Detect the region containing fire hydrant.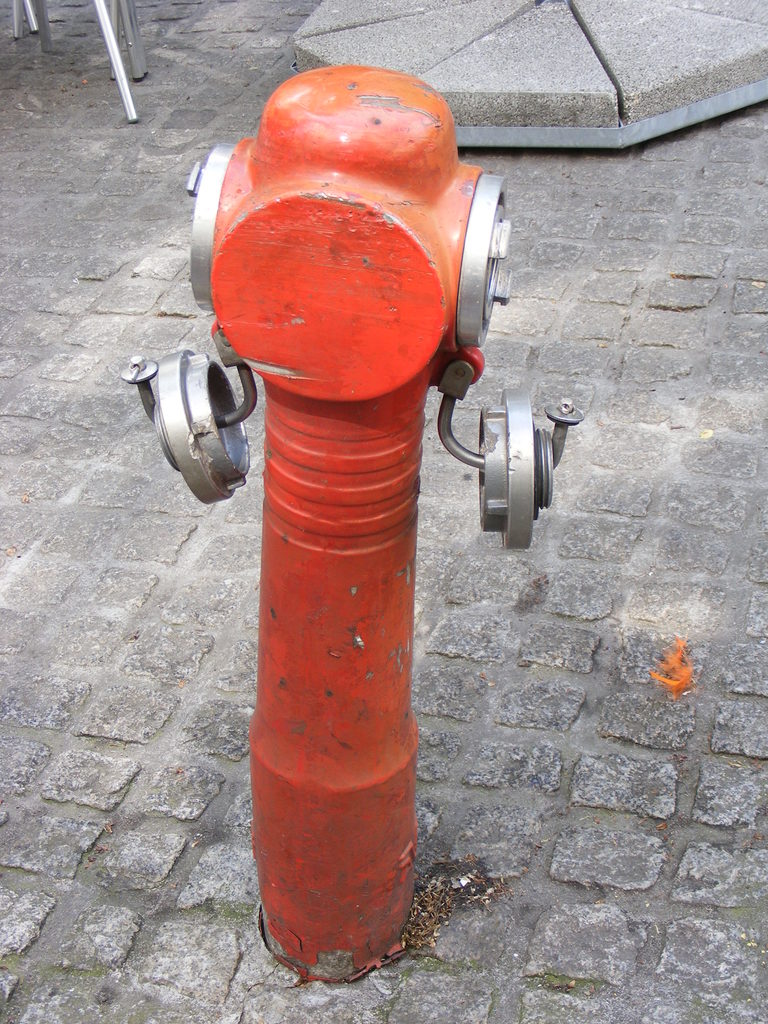
[120, 63, 585, 975].
